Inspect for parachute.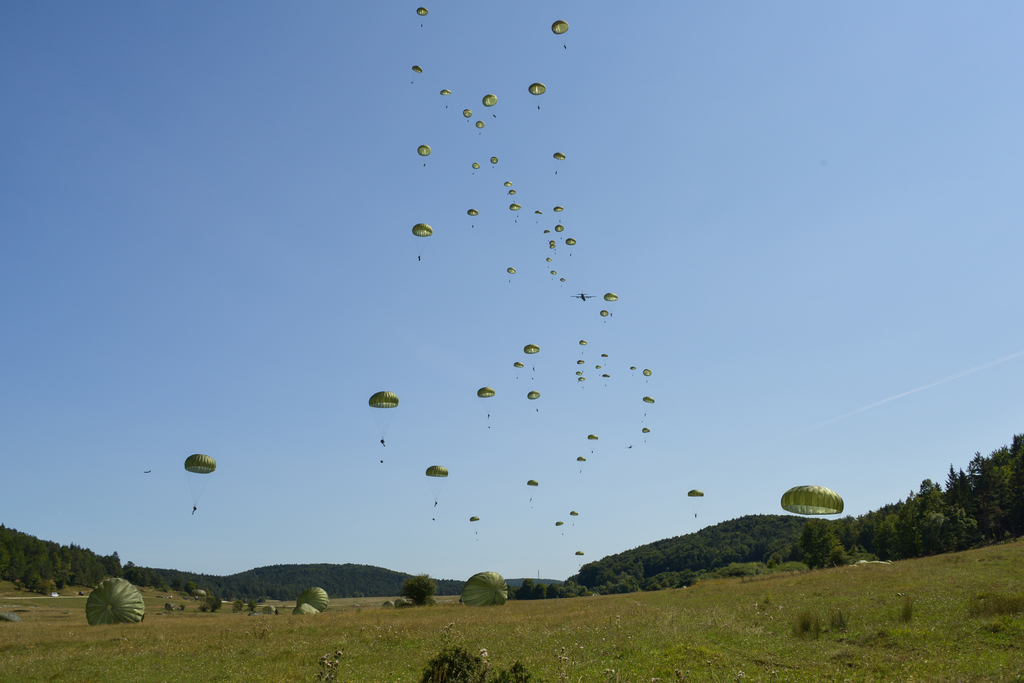
Inspection: 575 370 584 379.
